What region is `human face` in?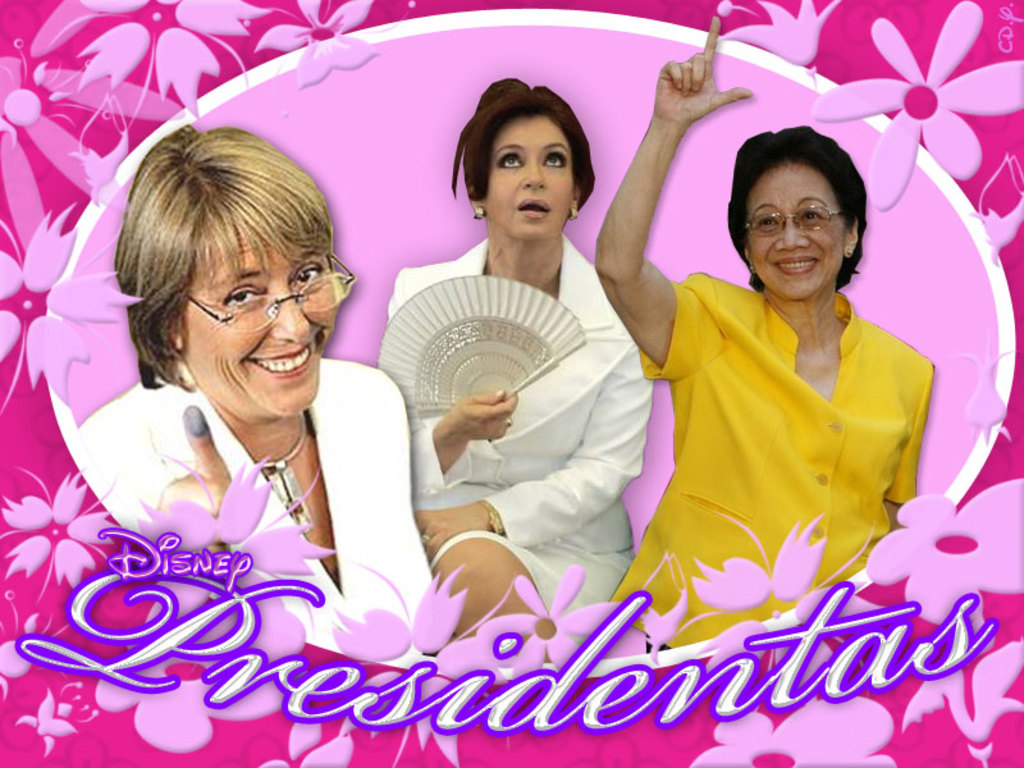
l=187, t=215, r=333, b=411.
